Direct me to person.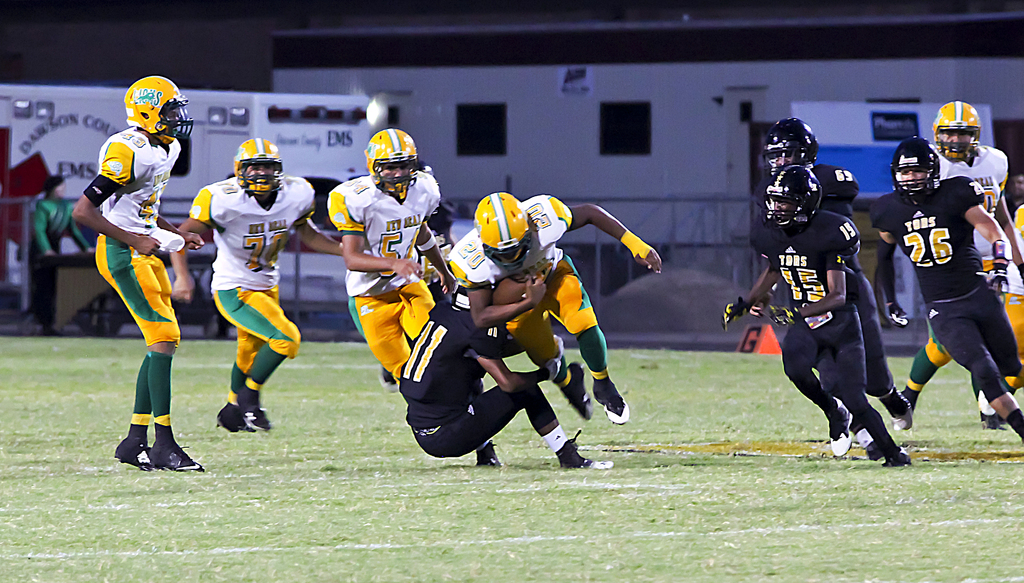
Direction: <bbox>166, 153, 344, 431</bbox>.
